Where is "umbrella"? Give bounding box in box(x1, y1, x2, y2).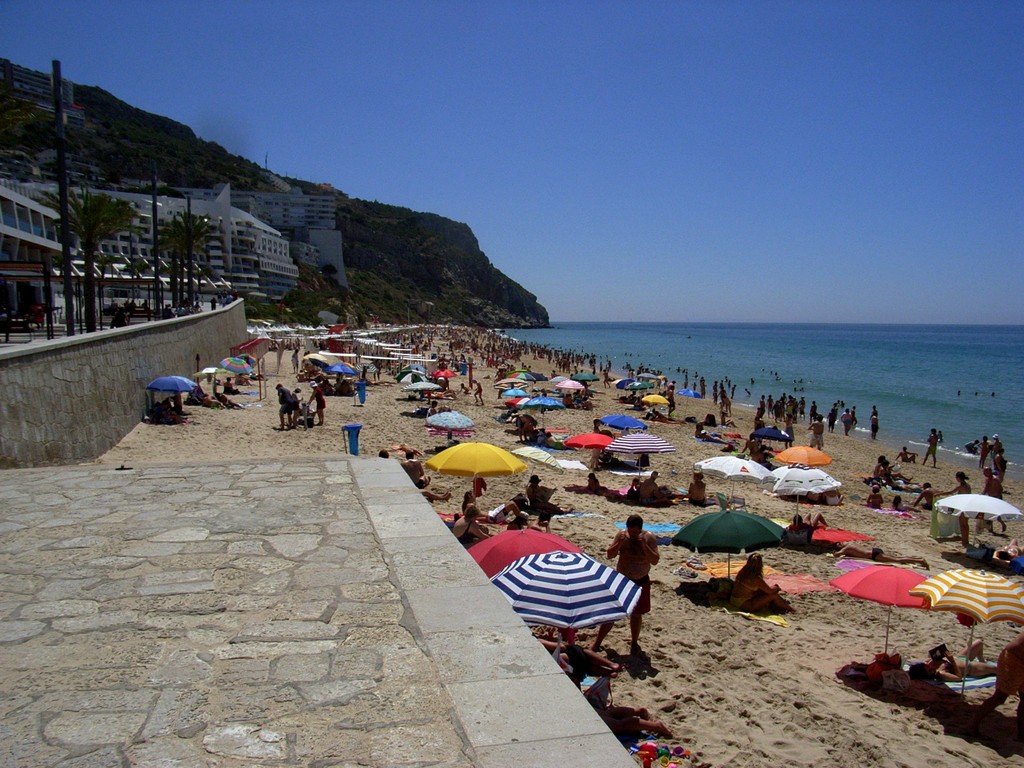
box(225, 357, 248, 381).
